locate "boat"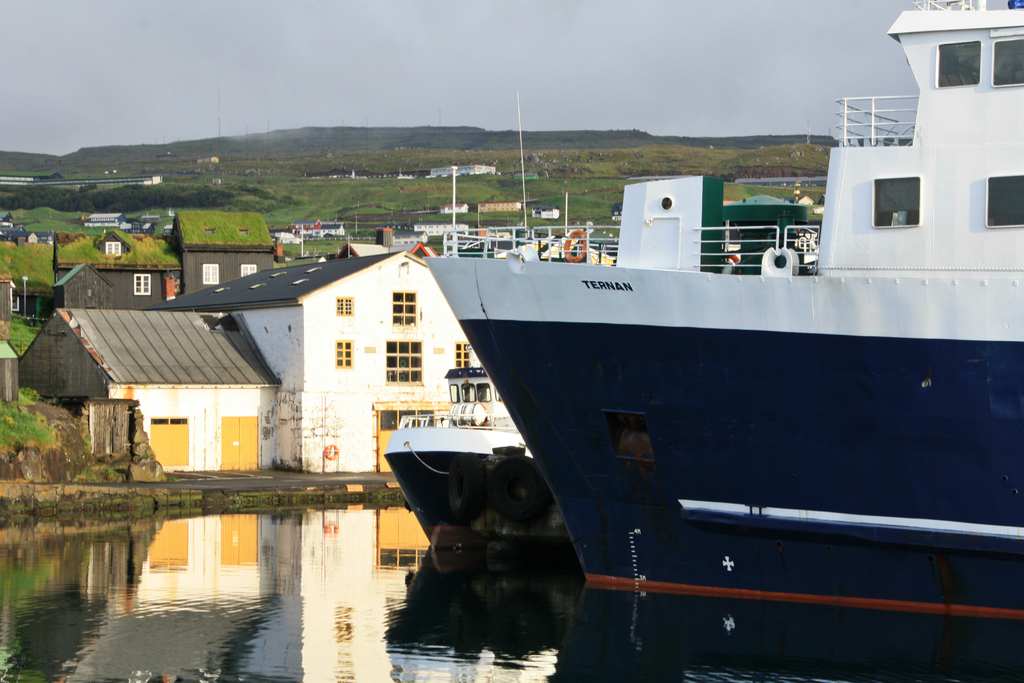
locate(381, 348, 568, 558)
